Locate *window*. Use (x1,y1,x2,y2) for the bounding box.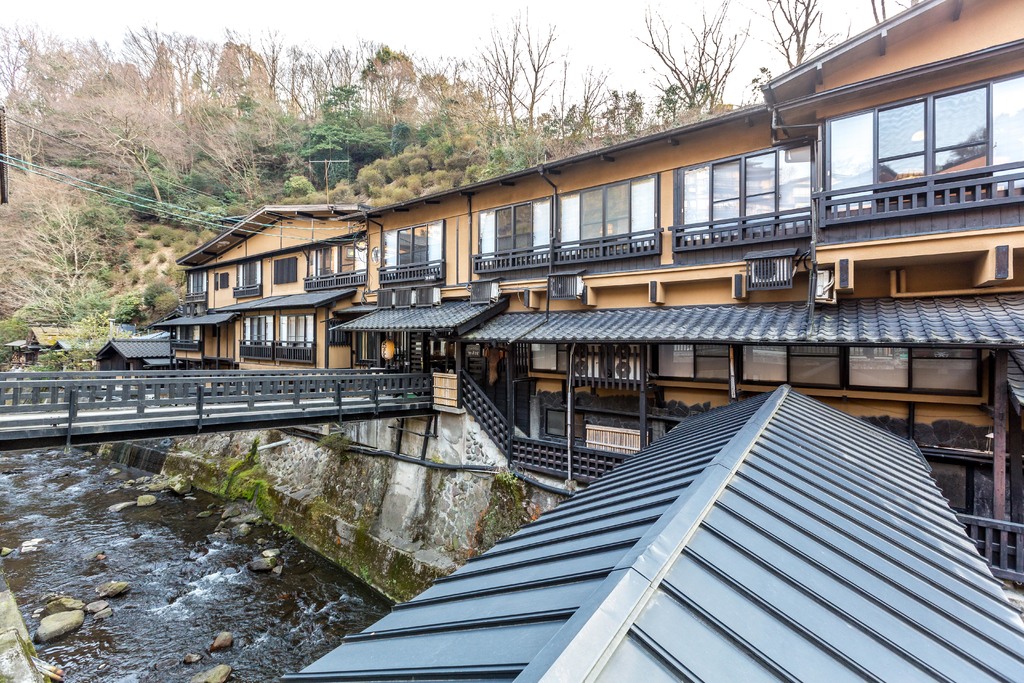
(234,259,264,293).
